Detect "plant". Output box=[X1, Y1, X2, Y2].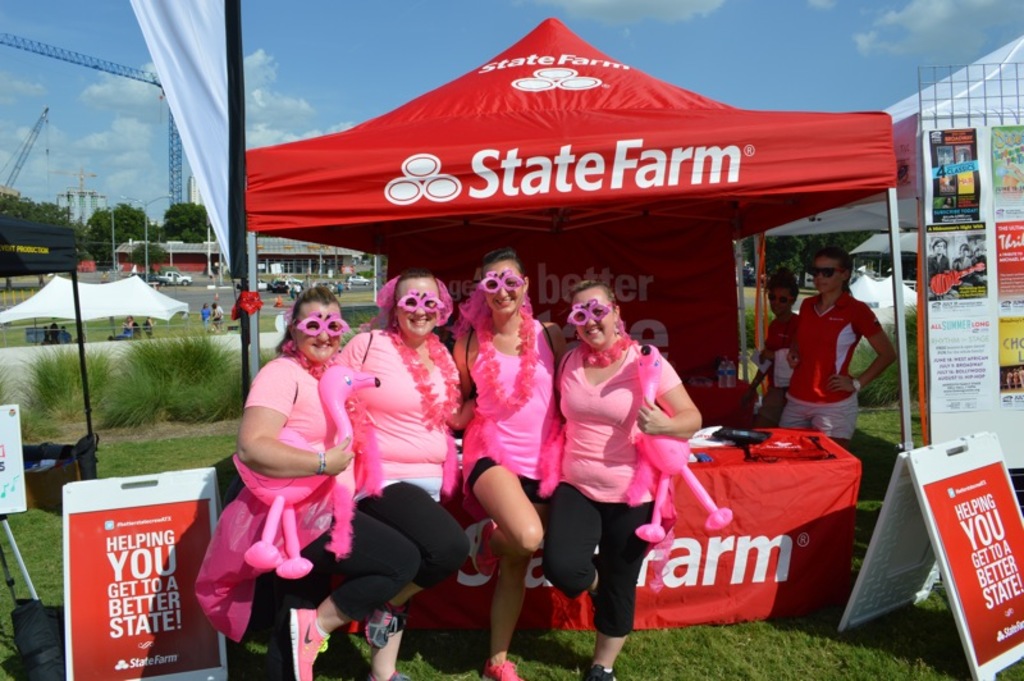
box=[115, 325, 251, 424].
